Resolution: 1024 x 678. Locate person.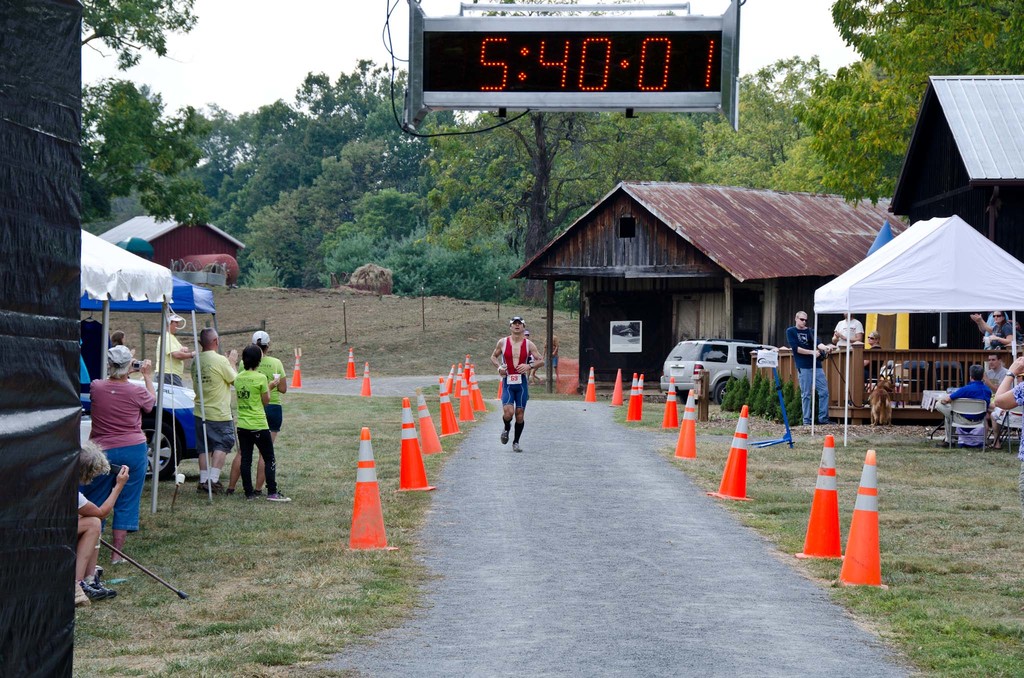
BBox(488, 314, 540, 455).
